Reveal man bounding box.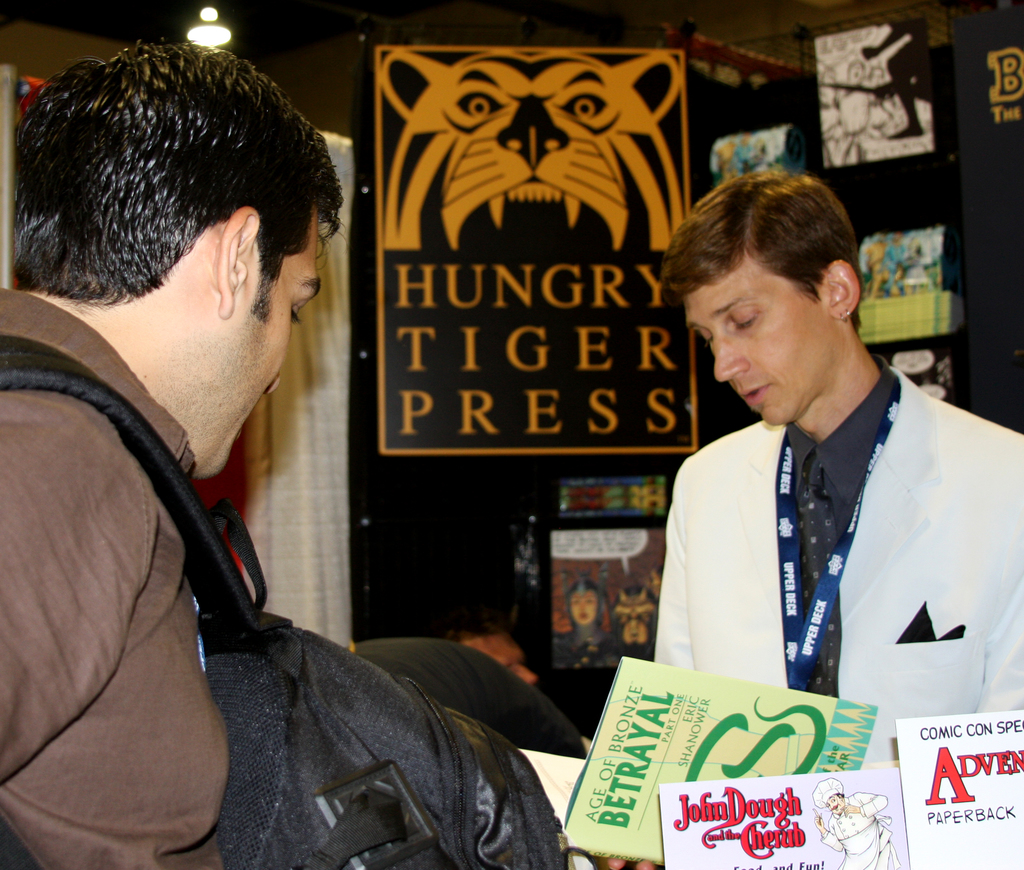
Revealed: x1=639 y1=196 x2=994 y2=746.
